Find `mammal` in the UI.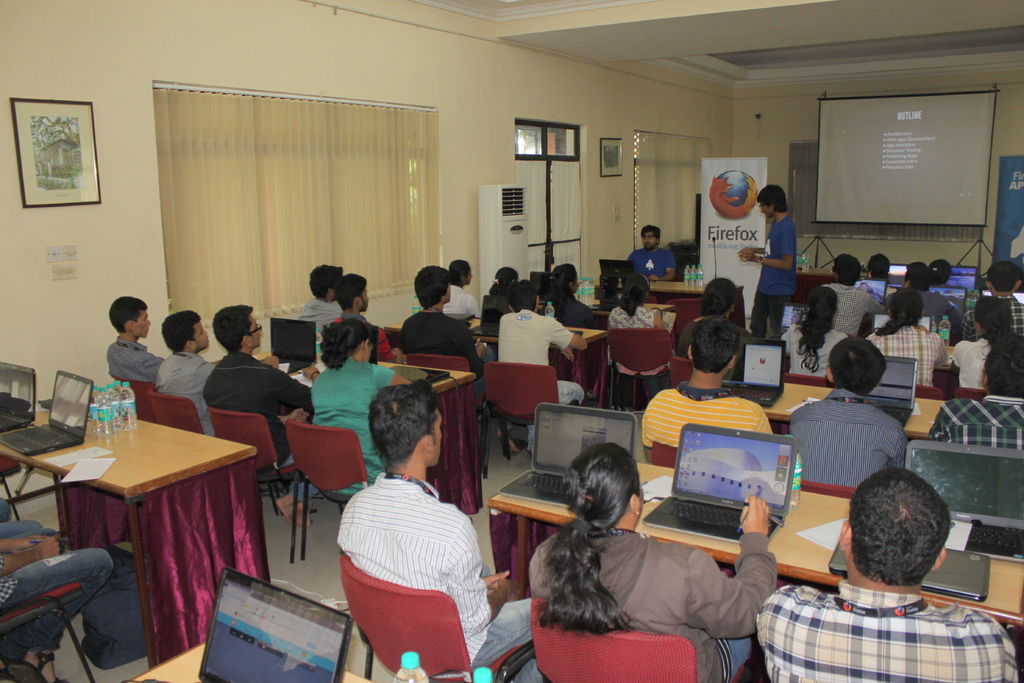
UI element at bbox=(826, 255, 888, 333).
